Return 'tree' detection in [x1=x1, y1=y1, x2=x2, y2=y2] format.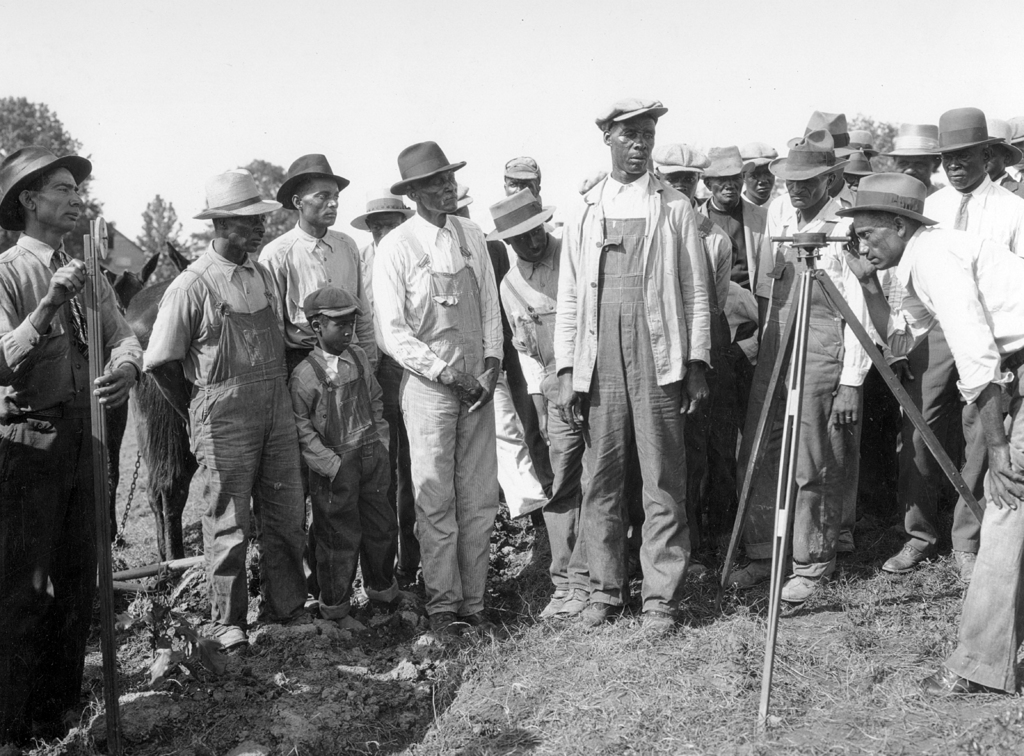
[x1=840, y1=106, x2=897, y2=173].
